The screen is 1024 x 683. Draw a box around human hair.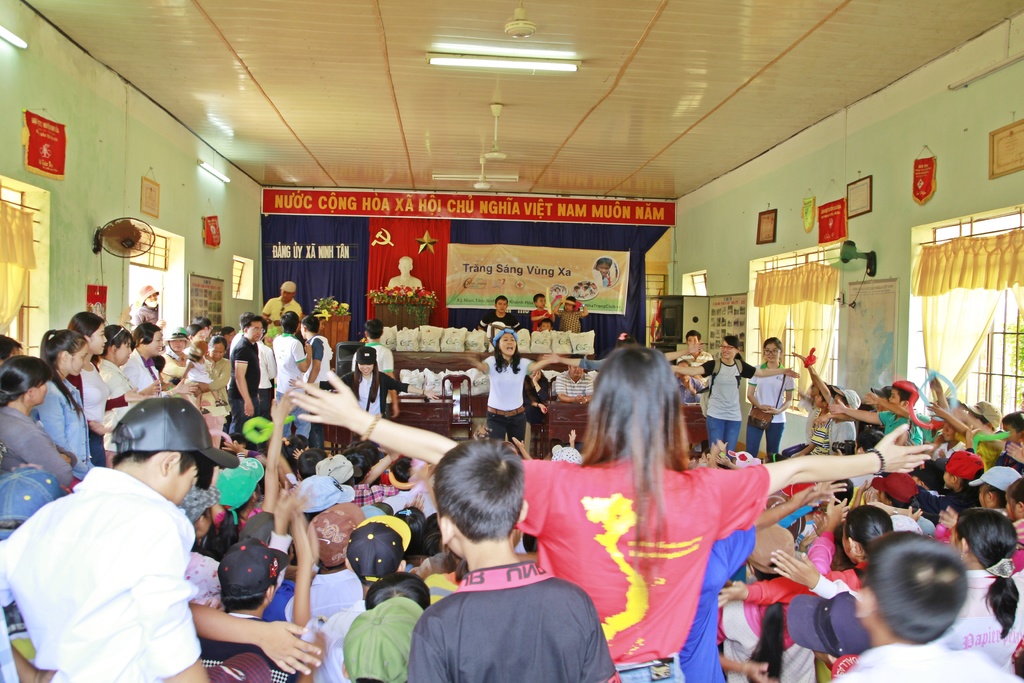
x1=1003 y1=411 x2=1023 y2=434.
